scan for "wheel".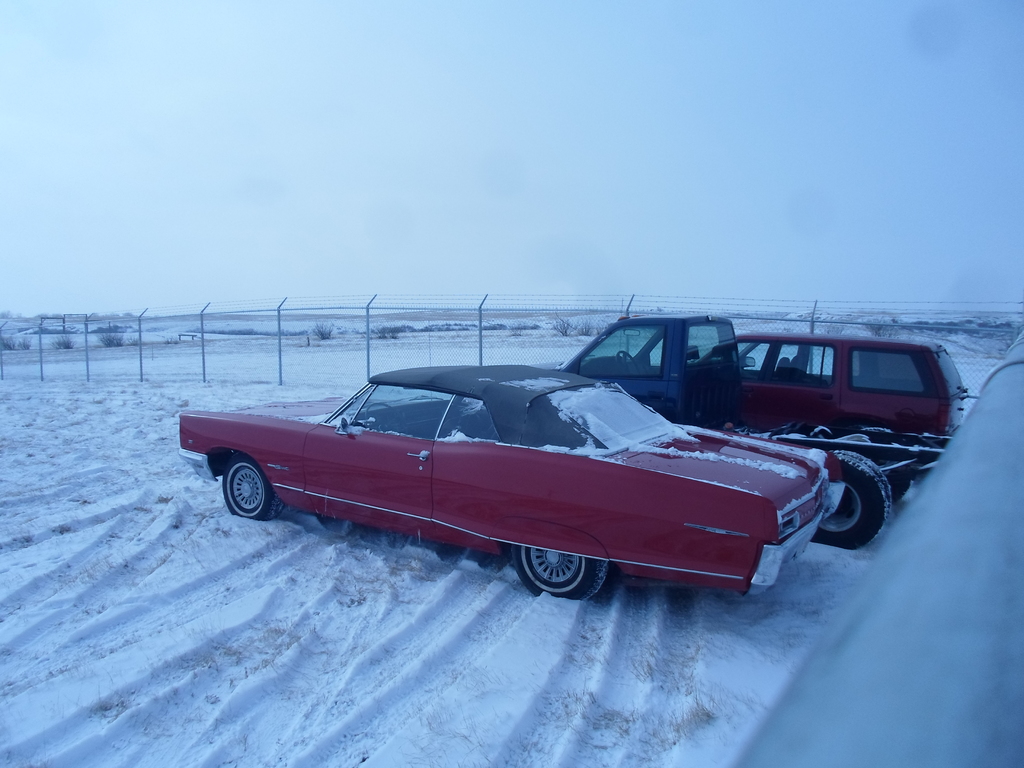
Scan result: rect(811, 457, 886, 555).
